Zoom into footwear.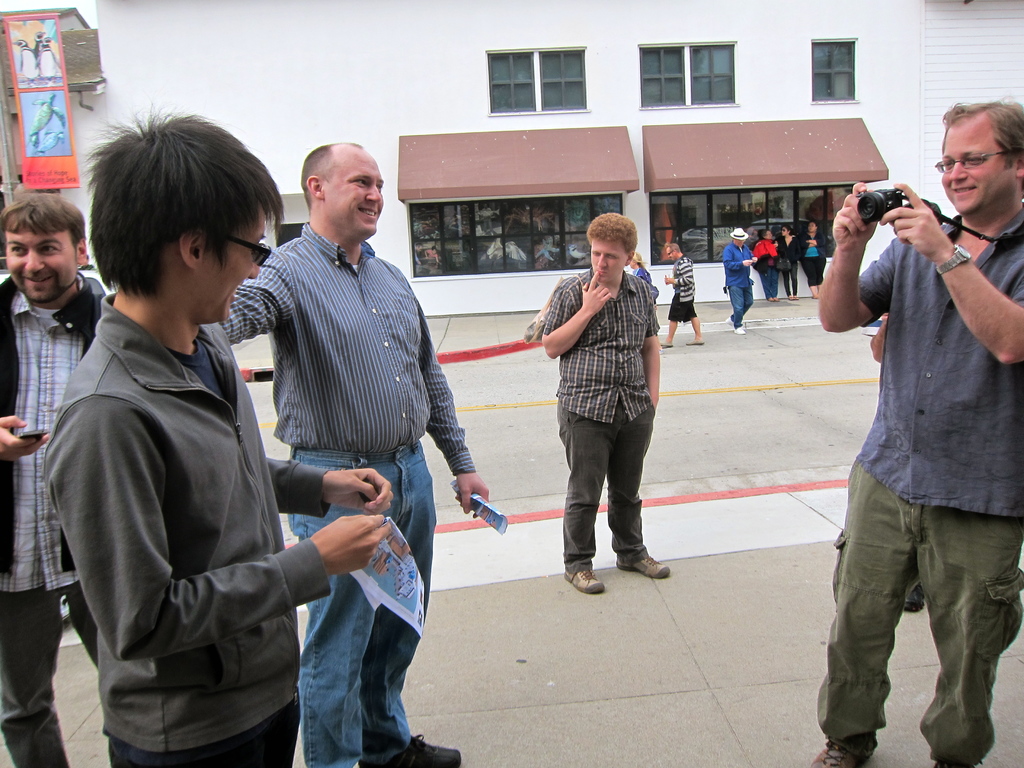
Zoom target: select_region(682, 339, 706, 346).
